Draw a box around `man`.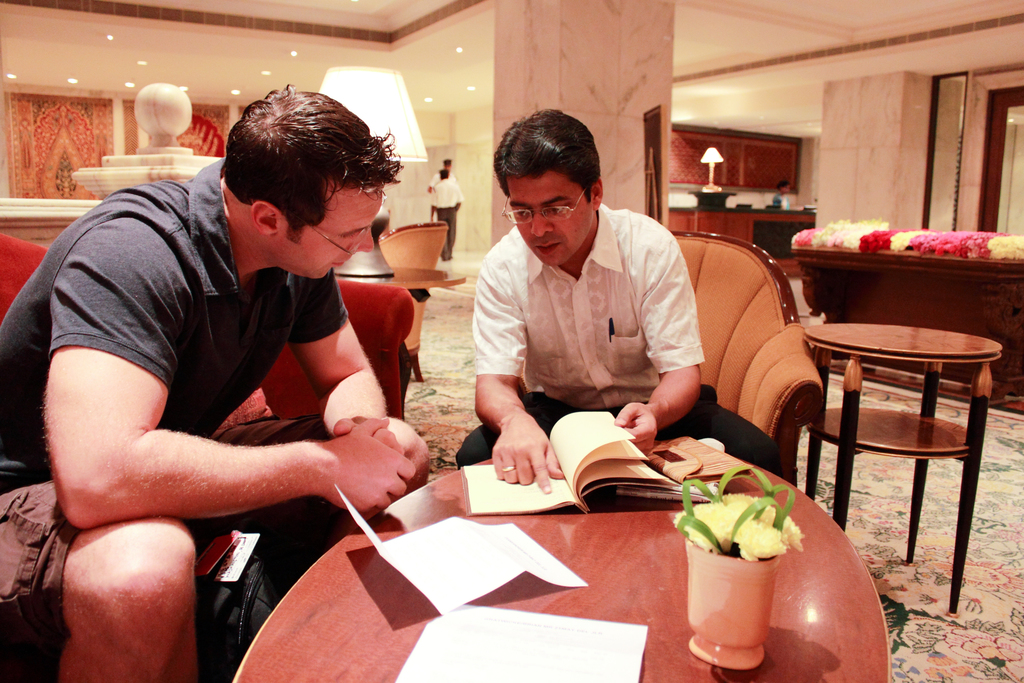
pyautogui.locateOnScreen(447, 106, 781, 500).
